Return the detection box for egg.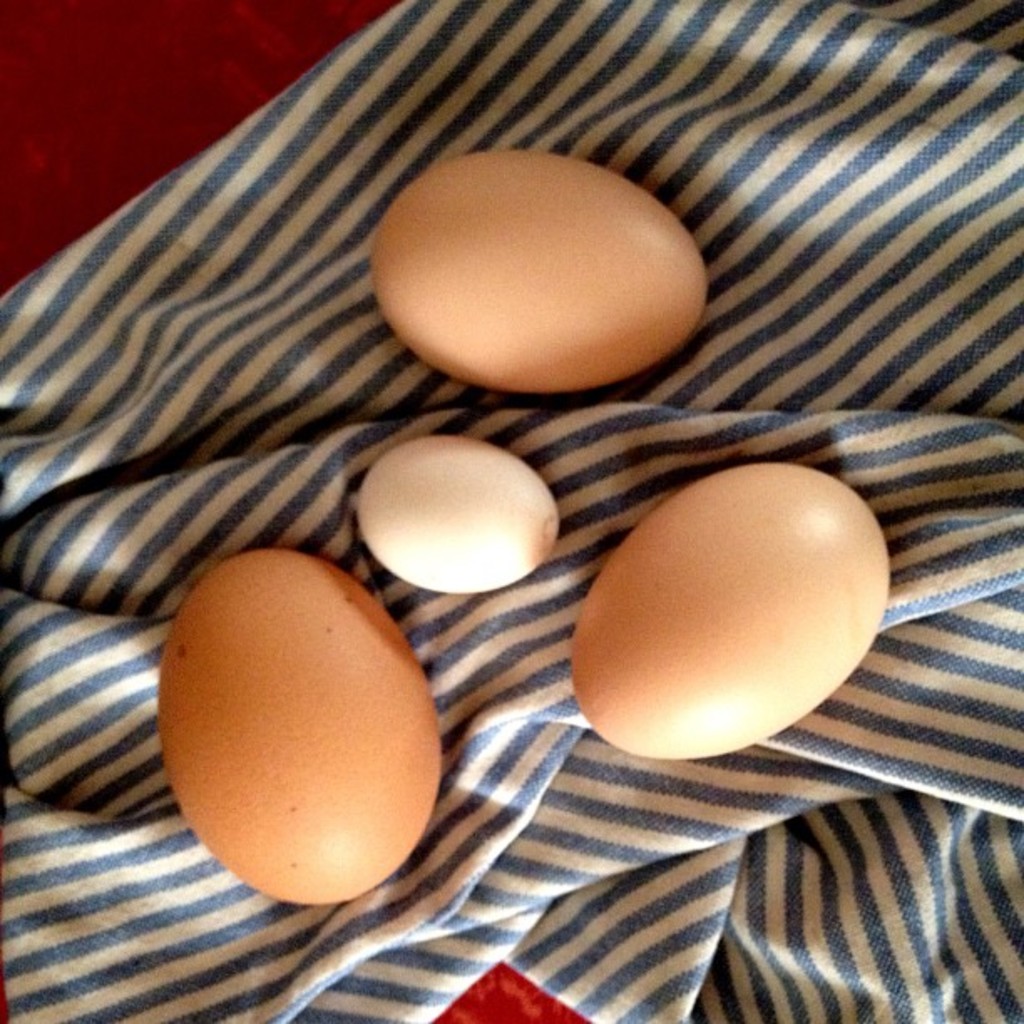
locate(356, 435, 561, 596).
